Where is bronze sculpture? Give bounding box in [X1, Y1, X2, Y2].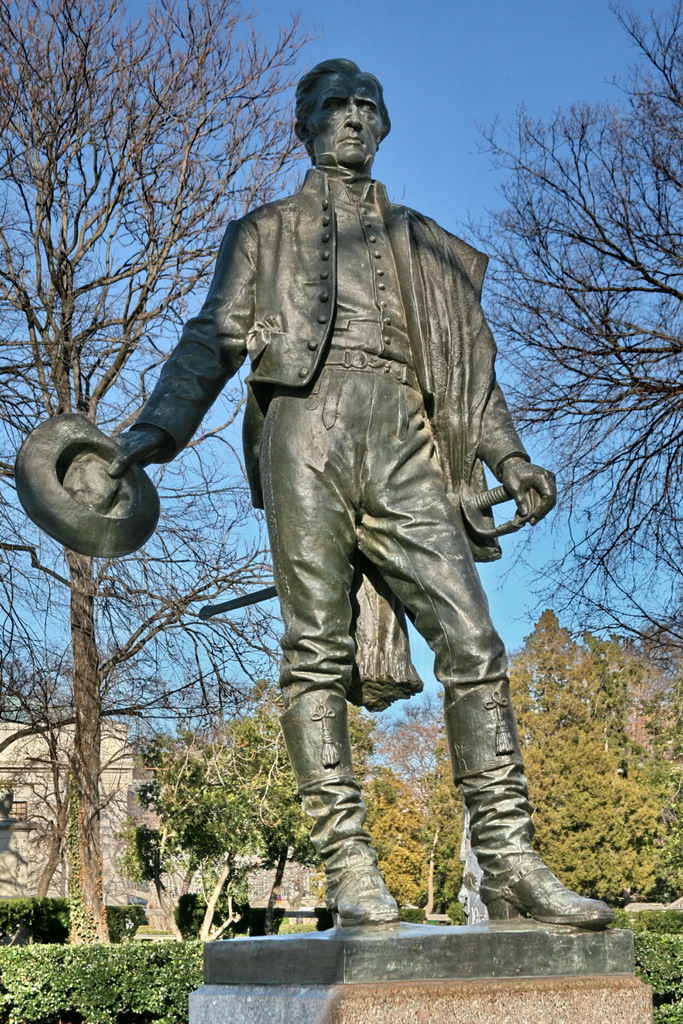
[22, 51, 604, 927].
